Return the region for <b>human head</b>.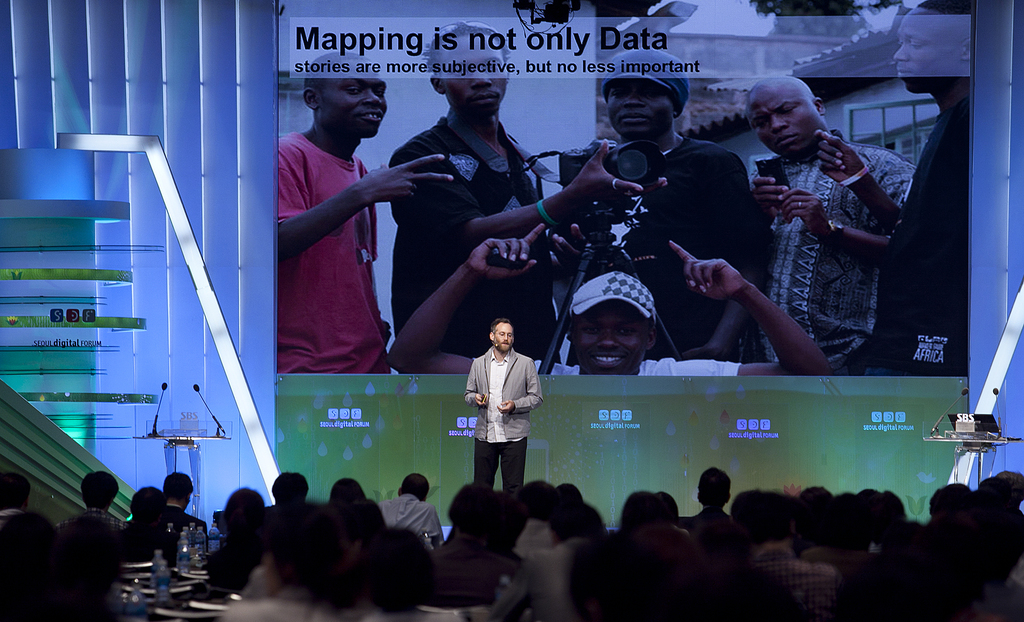
(490, 322, 516, 352).
